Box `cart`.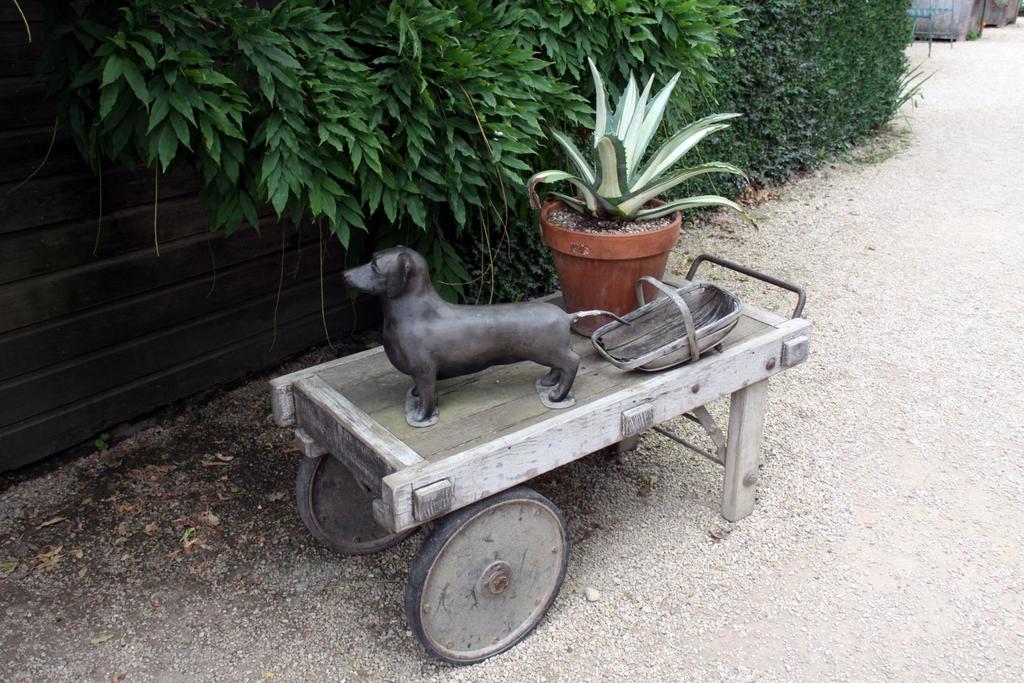
(left=270, top=250, right=812, bottom=666).
